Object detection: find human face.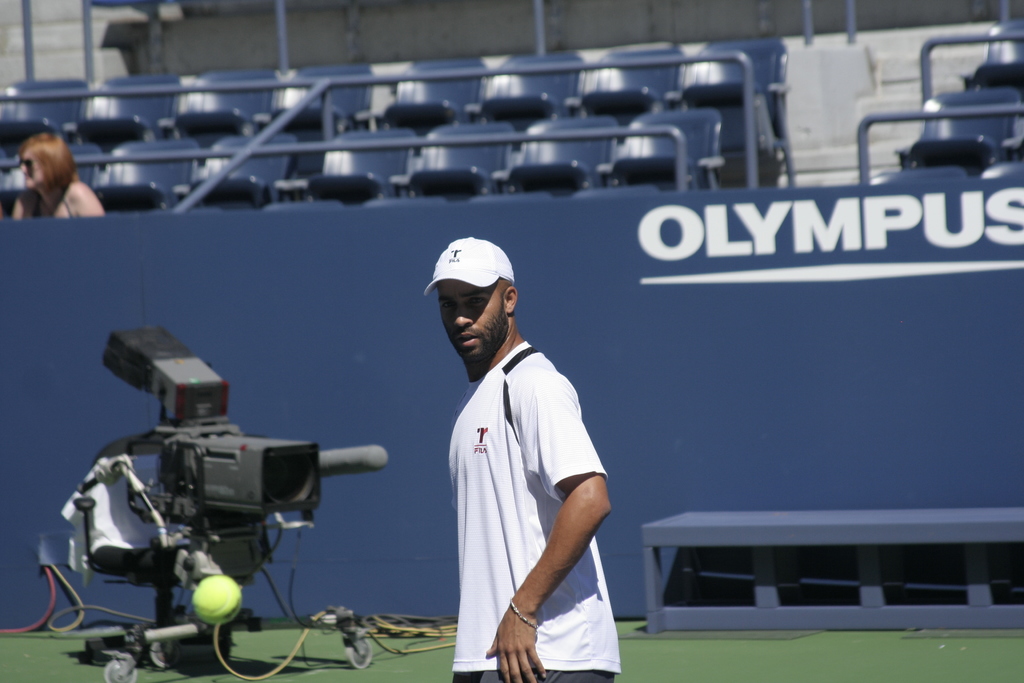
box=[439, 278, 510, 360].
